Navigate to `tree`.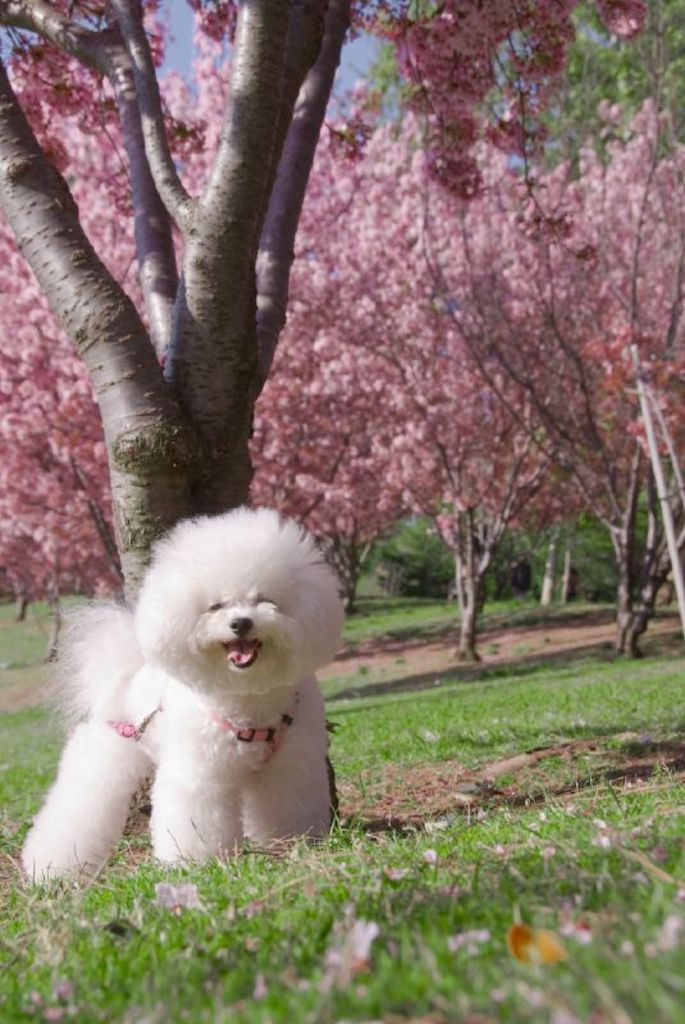
Navigation target: region(524, 95, 684, 672).
